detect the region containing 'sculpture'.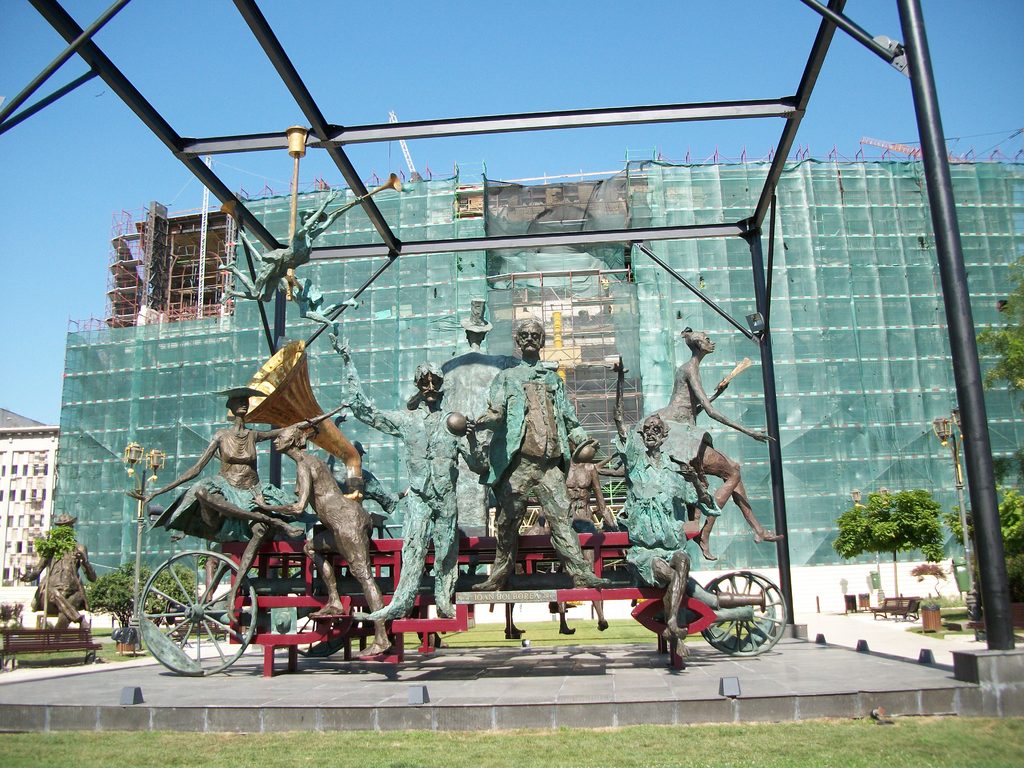
<region>148, 385, 356, 633</region>.
